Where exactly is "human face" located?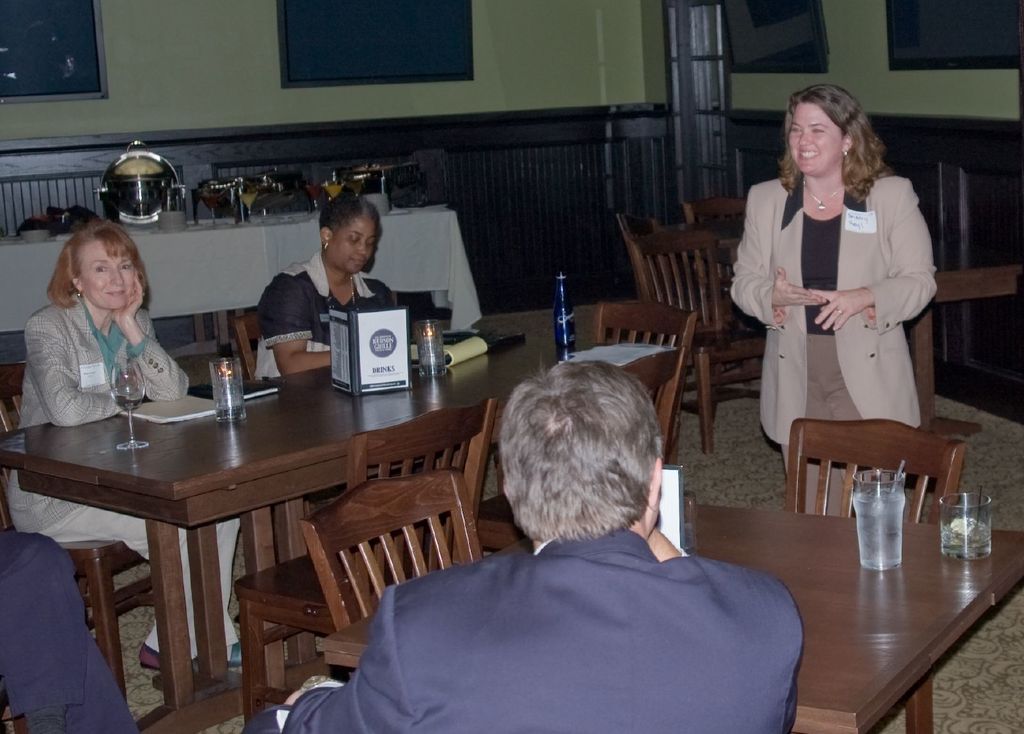
Its bounding box is <box>787,95,846,172</box>.
